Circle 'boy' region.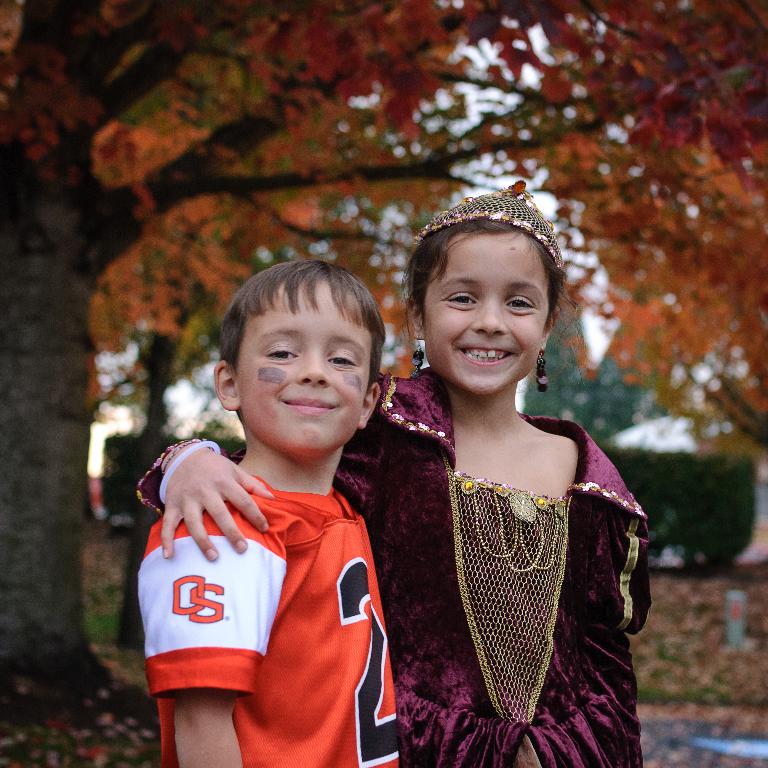
Region: x1=137 y1=245 x2=429 y2=751.
